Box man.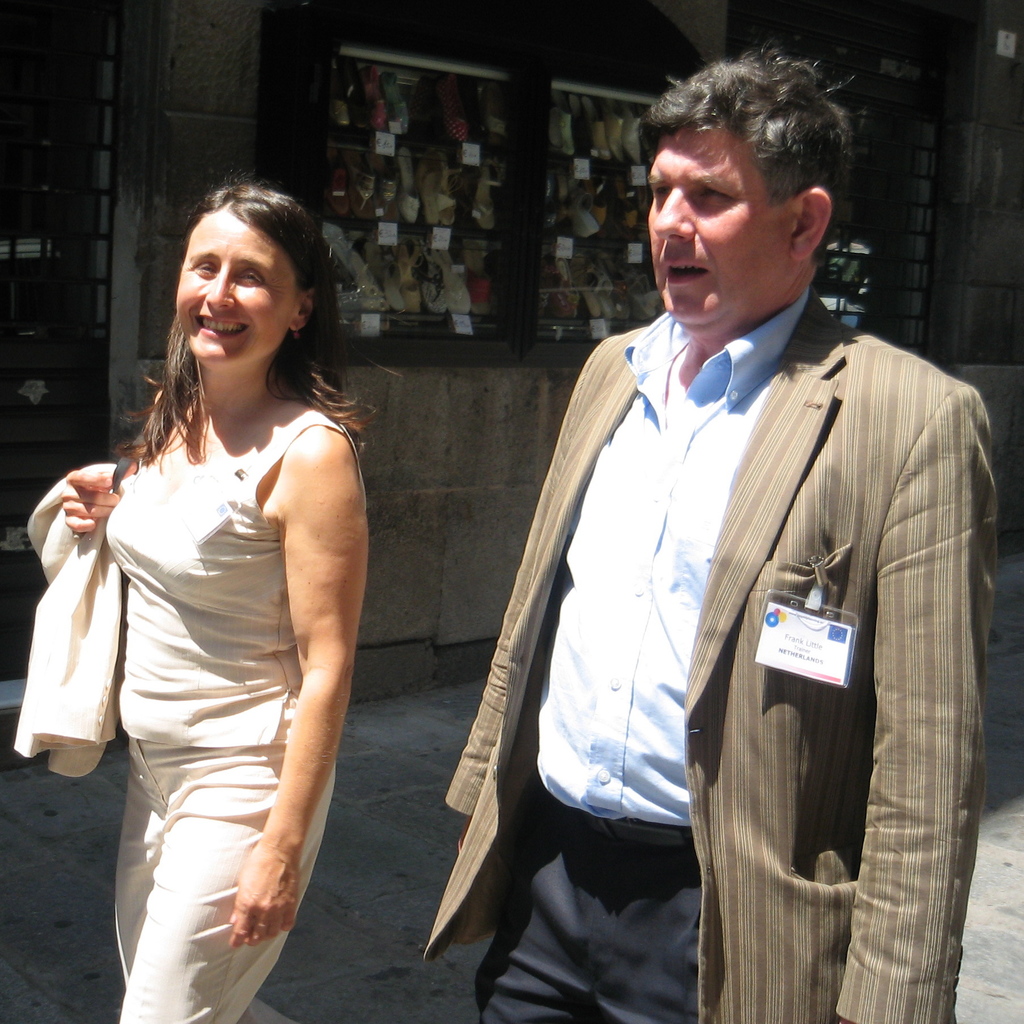
detection(434, 57, 996, 991).
